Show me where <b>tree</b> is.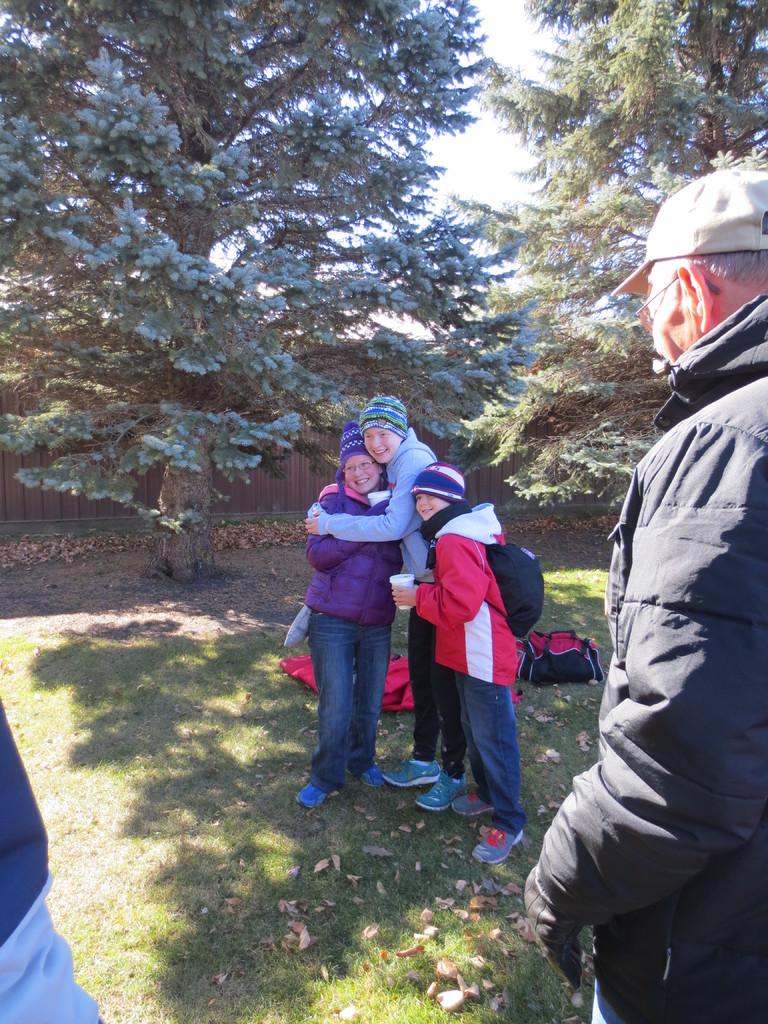
<b>tree</b> is at locate(455, 0, 767, 519).
